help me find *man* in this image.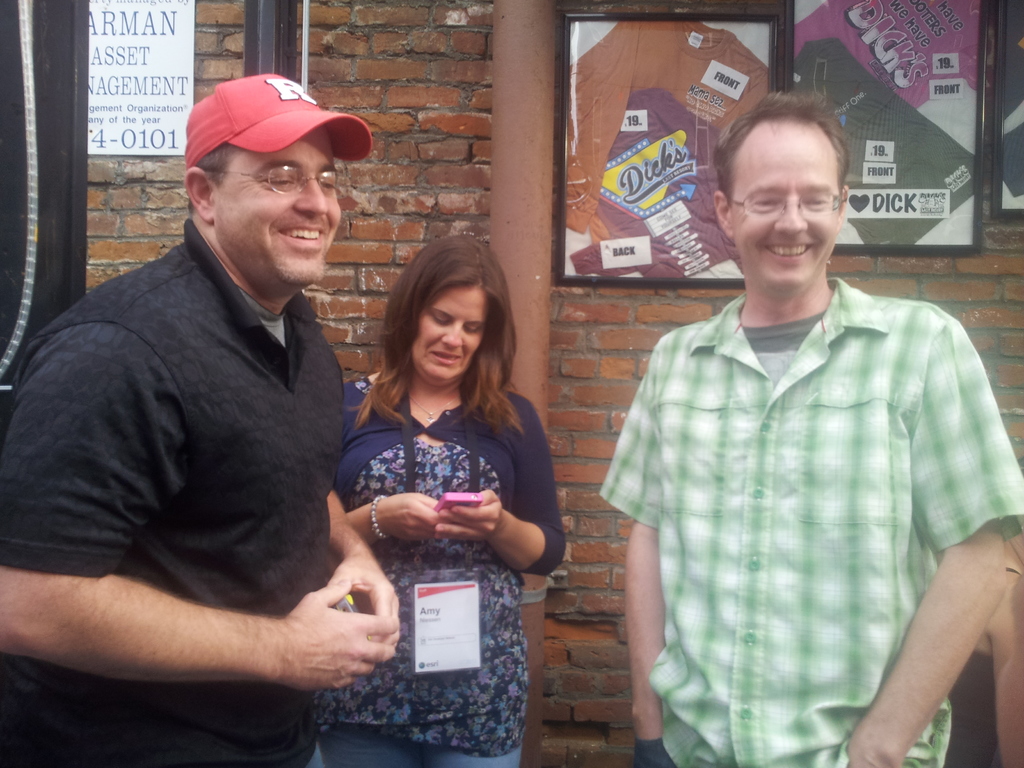
Found it: box=[600, 96, 1023, 767].
